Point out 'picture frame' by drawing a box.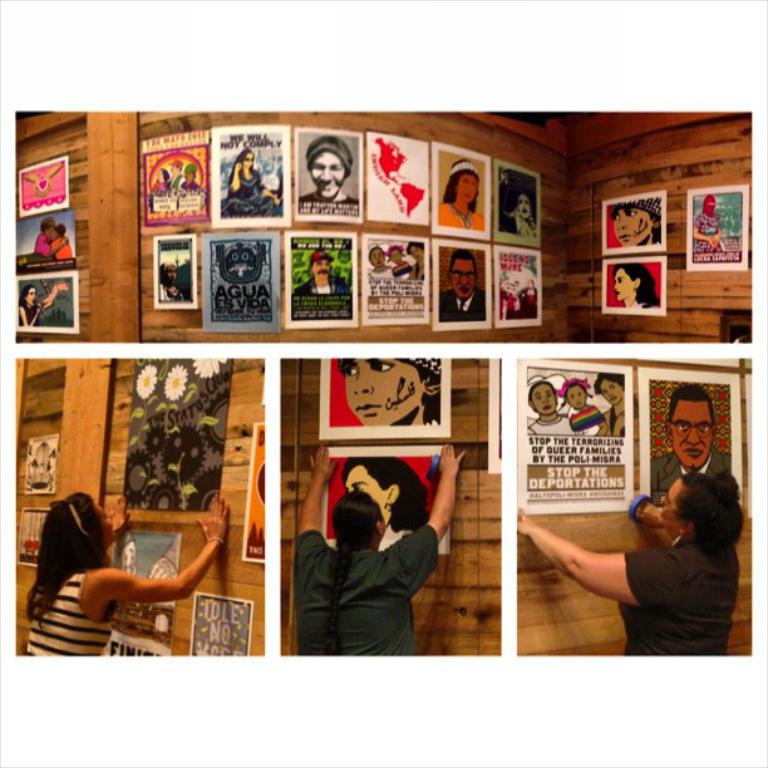
{"x1": 241, "y1": 419, "x2": 271, "y2": 563}.
